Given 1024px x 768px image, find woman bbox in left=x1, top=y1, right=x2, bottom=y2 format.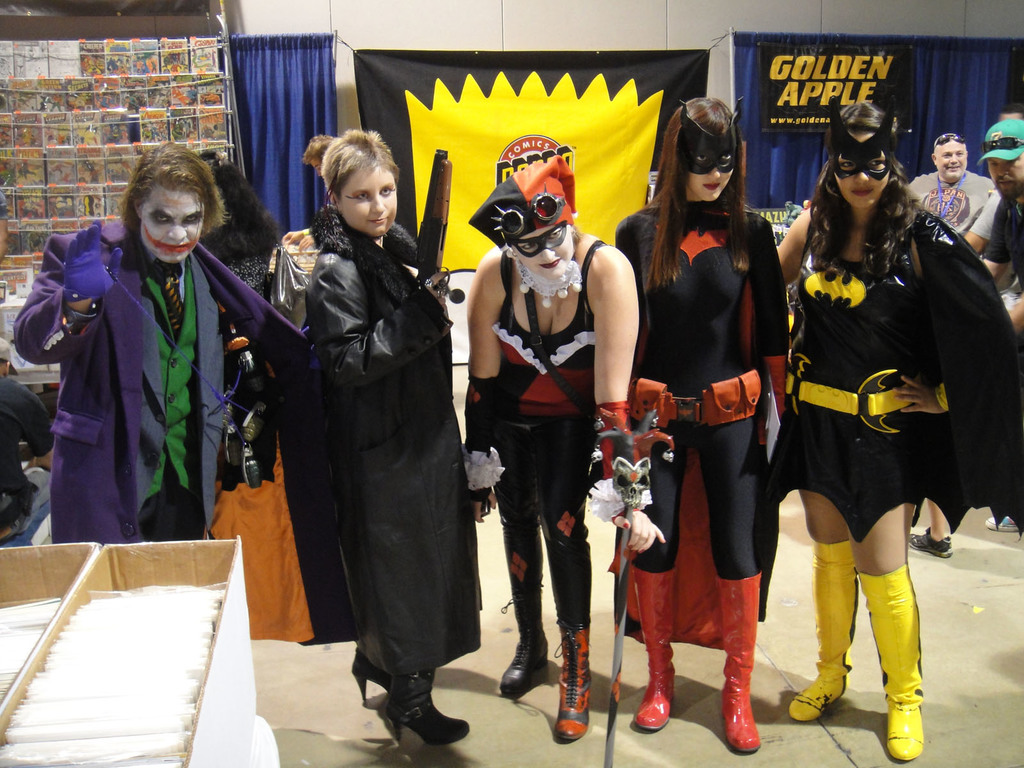
left=303, top=124, right=485, bottom=746.
